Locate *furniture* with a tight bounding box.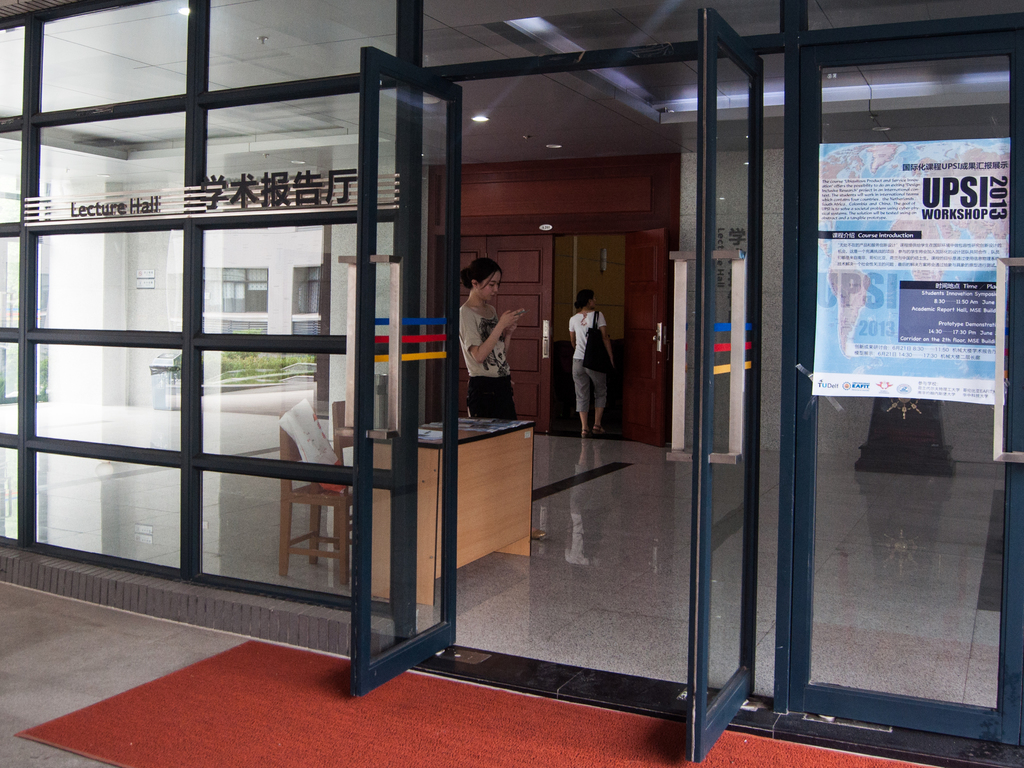
box=[272, 407, 377, 602].
